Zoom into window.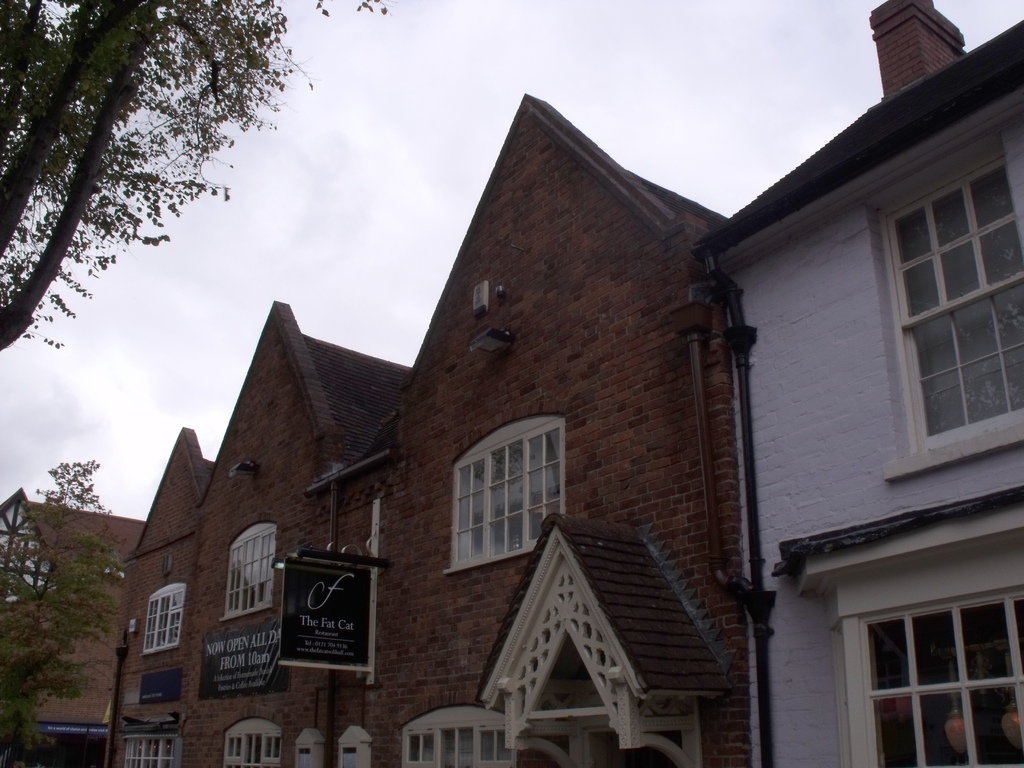
Zoom target: [x1=451, y1=422, x2=561, y2=572].
